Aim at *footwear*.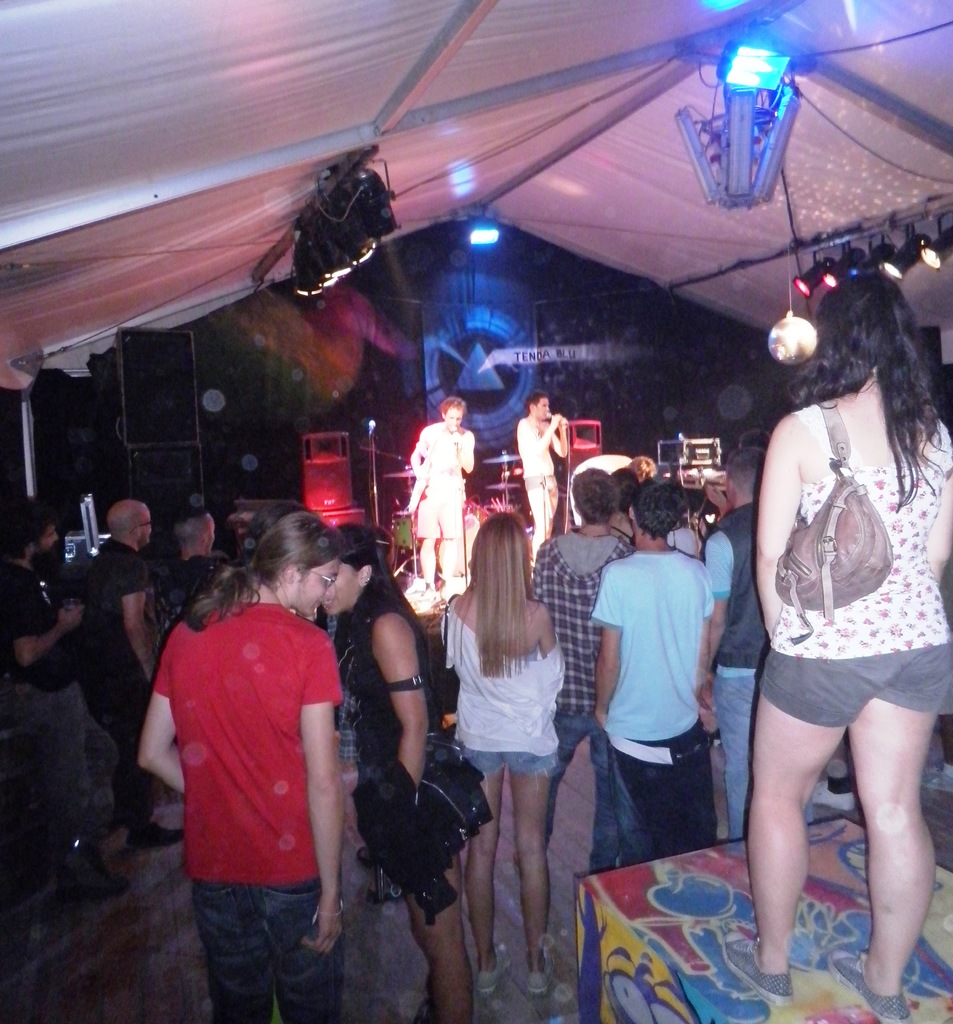
Aimed at [67,868,133,900].
